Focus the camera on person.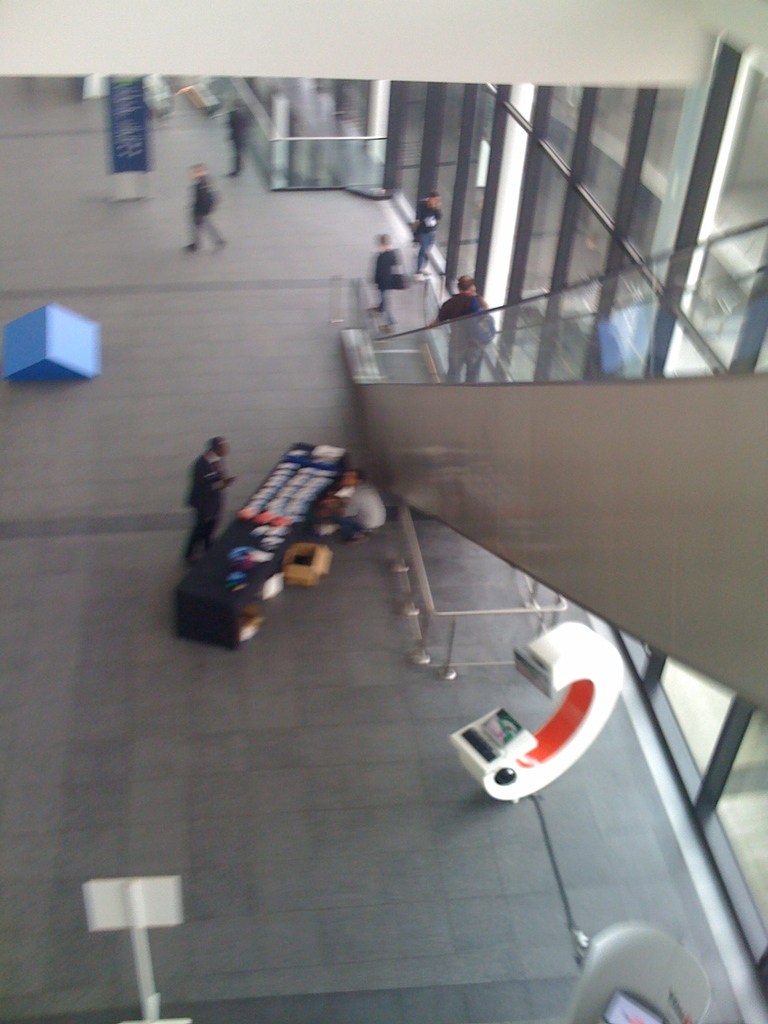
Focus region: l=184, t=433, r=234, b=559.
